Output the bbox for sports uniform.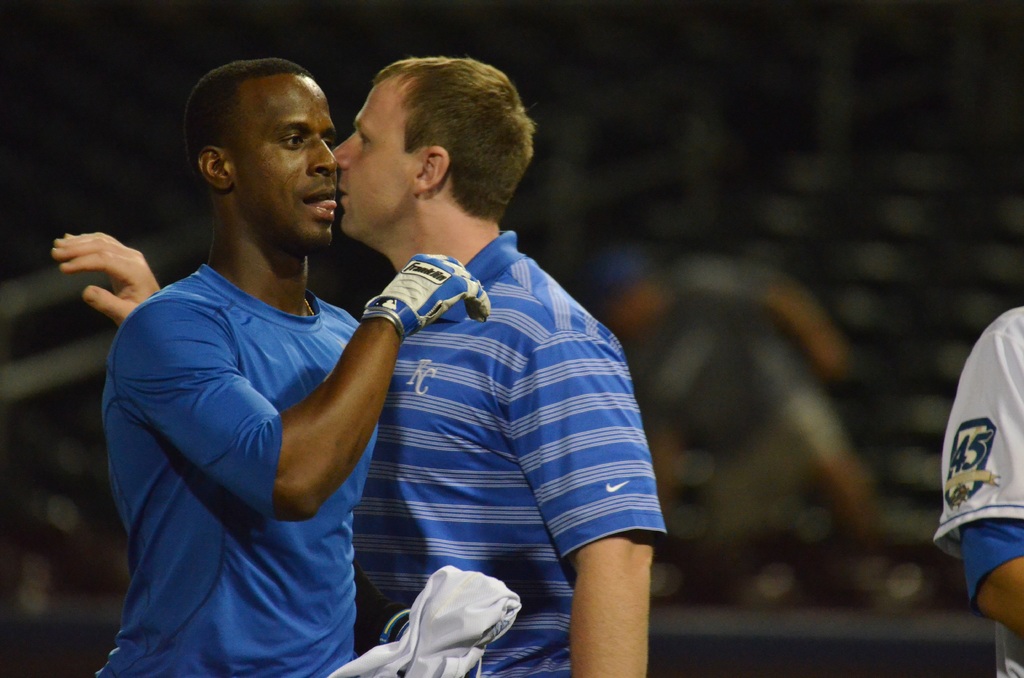
bbox(353, 227, 668, 677).
